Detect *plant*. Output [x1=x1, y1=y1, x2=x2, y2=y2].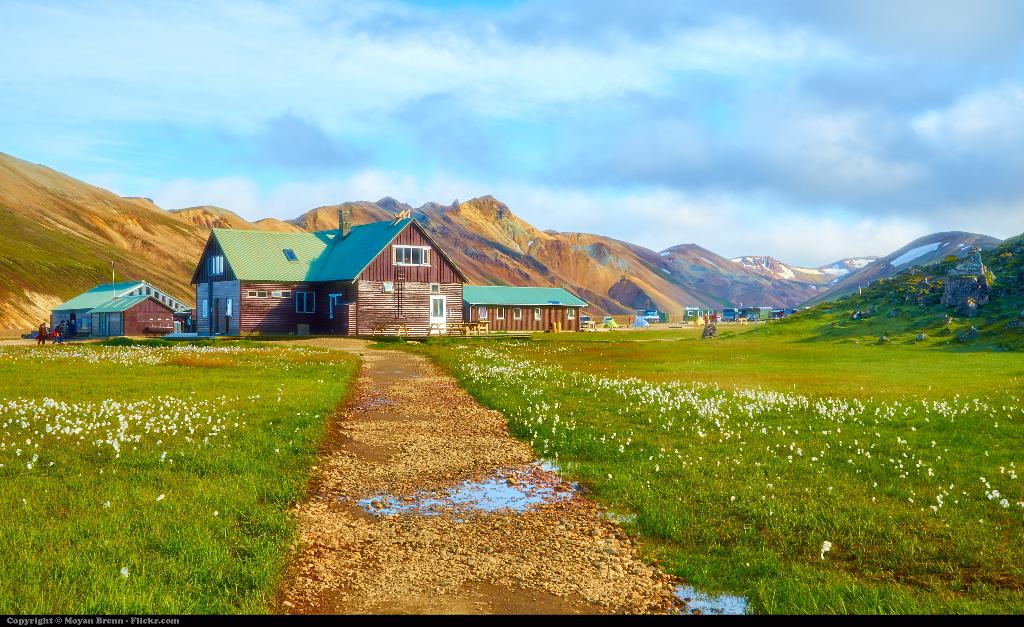
[x1=746, y1=225, x2=1023, y2=355].
